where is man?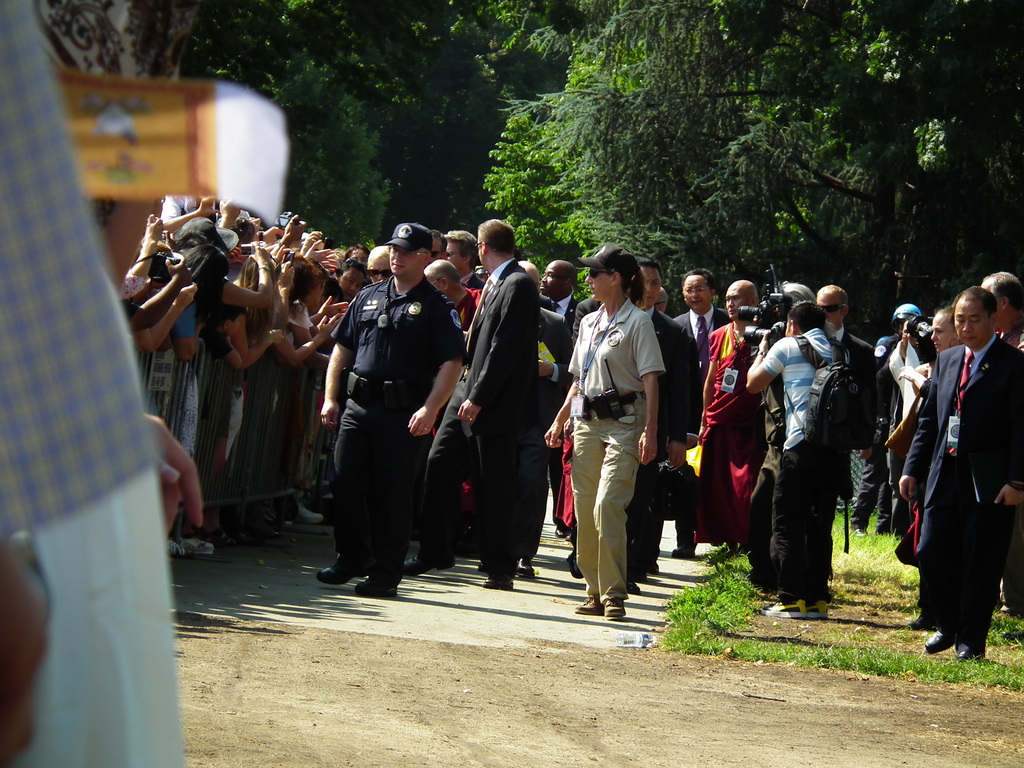
[left=667, top=271, right=728, bottom=570].
